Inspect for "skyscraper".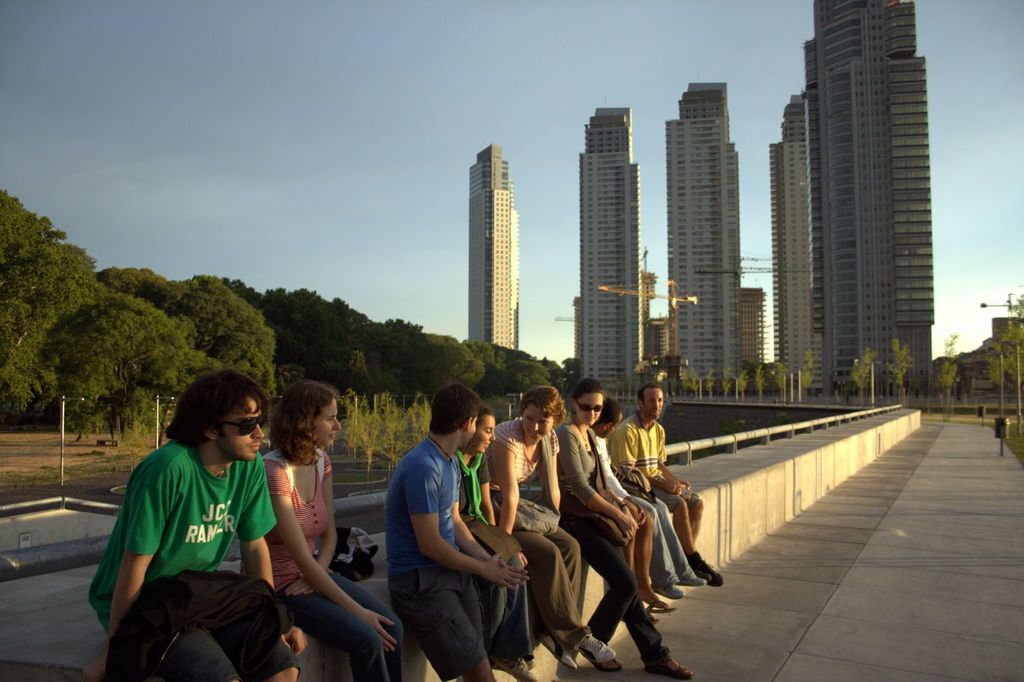
Inspection: [660, 81, 746, 391].
